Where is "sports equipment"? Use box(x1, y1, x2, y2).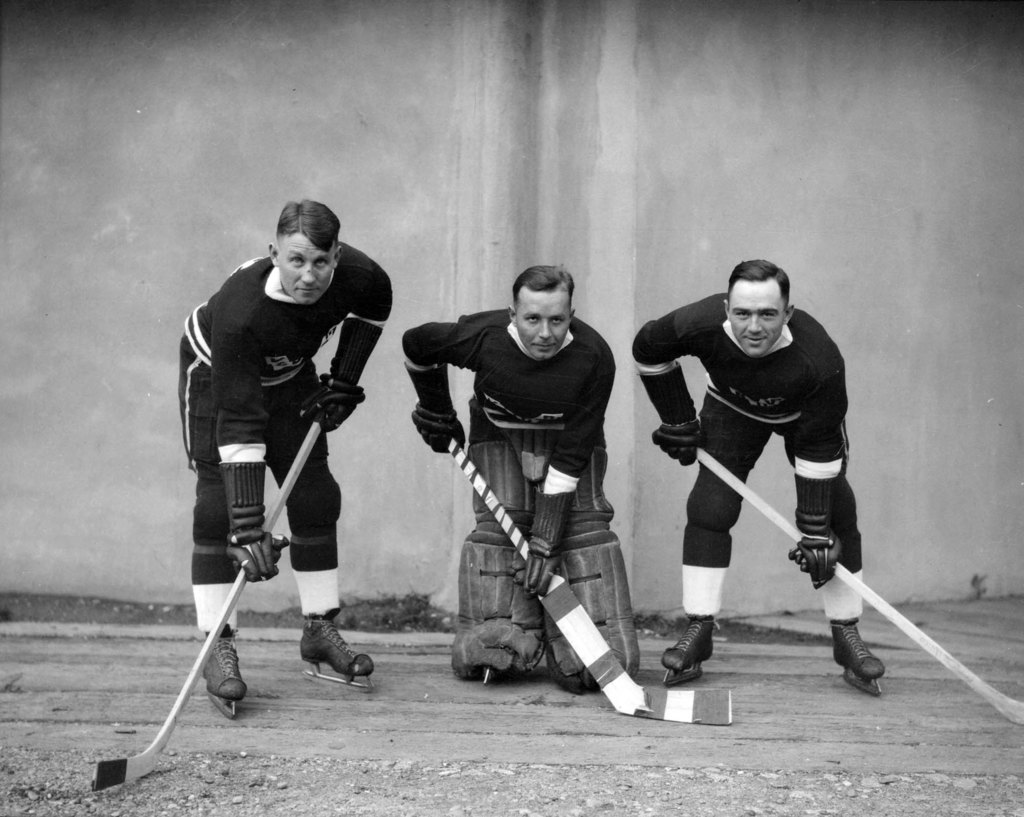
box(826, 613, 889, 700).
